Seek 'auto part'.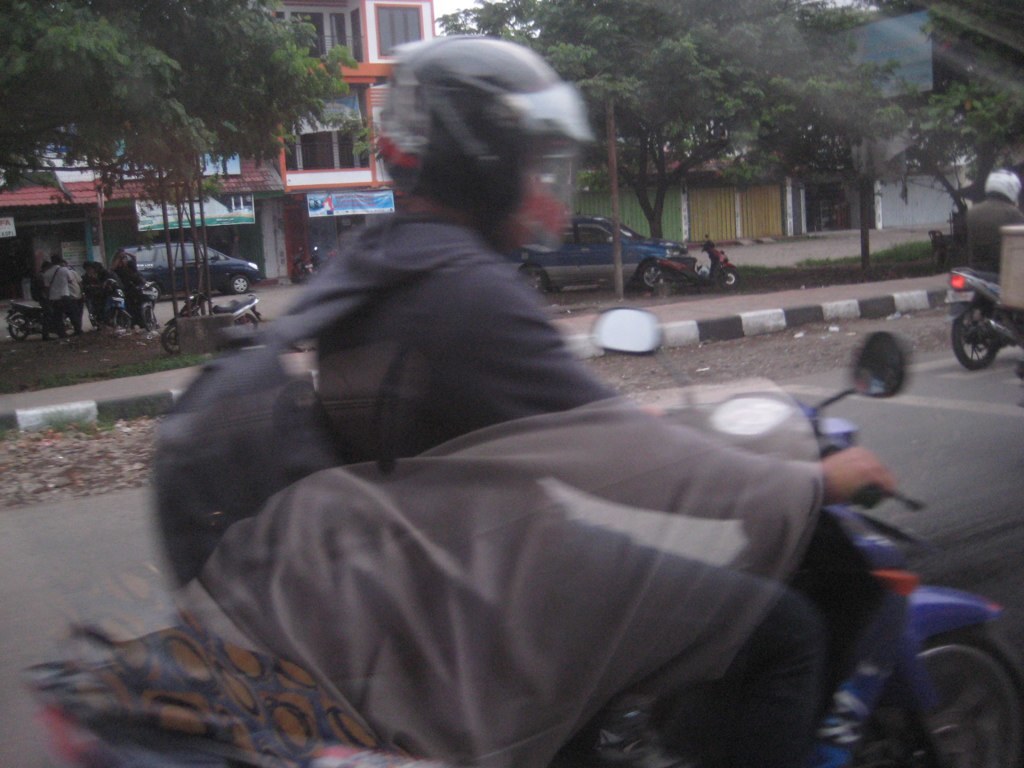
crop(582, 303, 688, 365).
